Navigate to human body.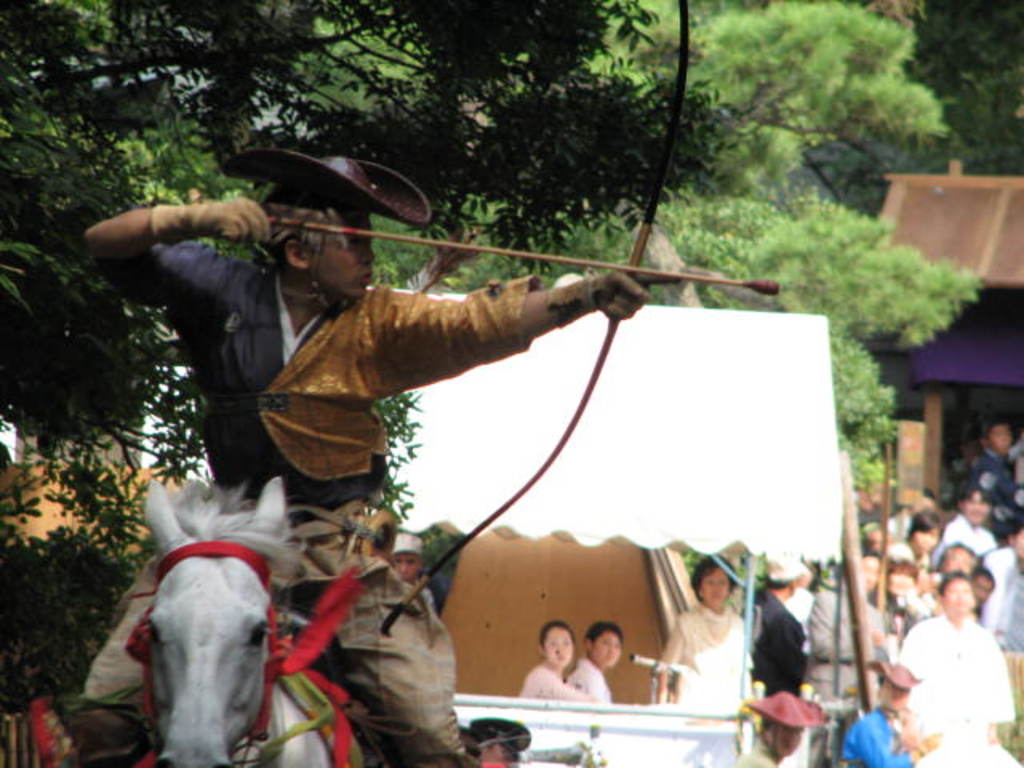
Navigation target: [570,619,619,701].
